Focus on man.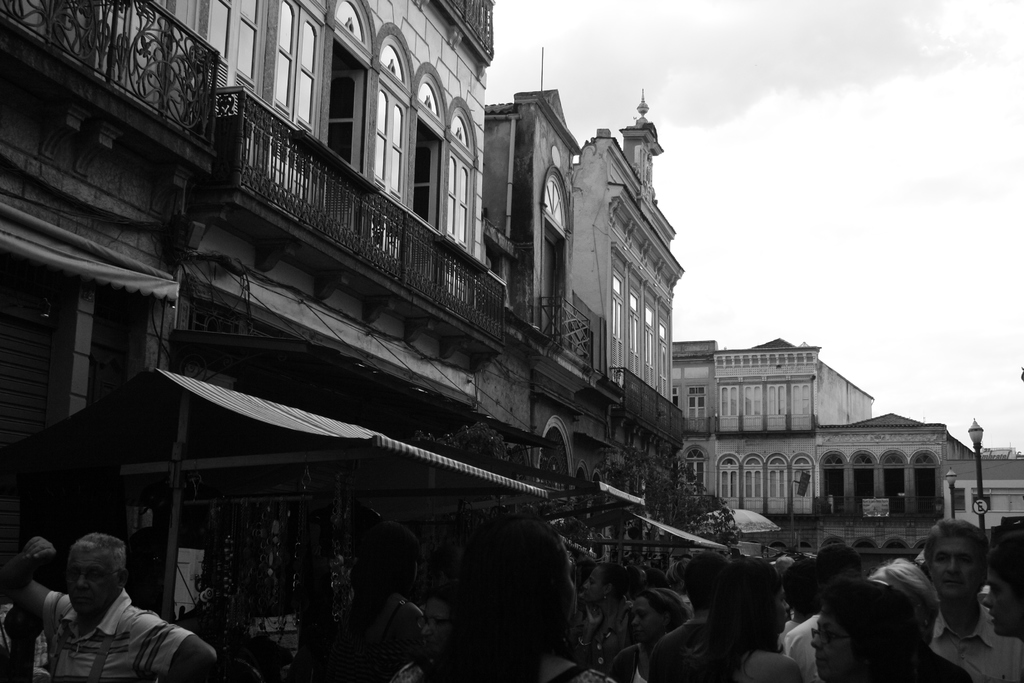
Focused at region(20, 524, 223, 682).
